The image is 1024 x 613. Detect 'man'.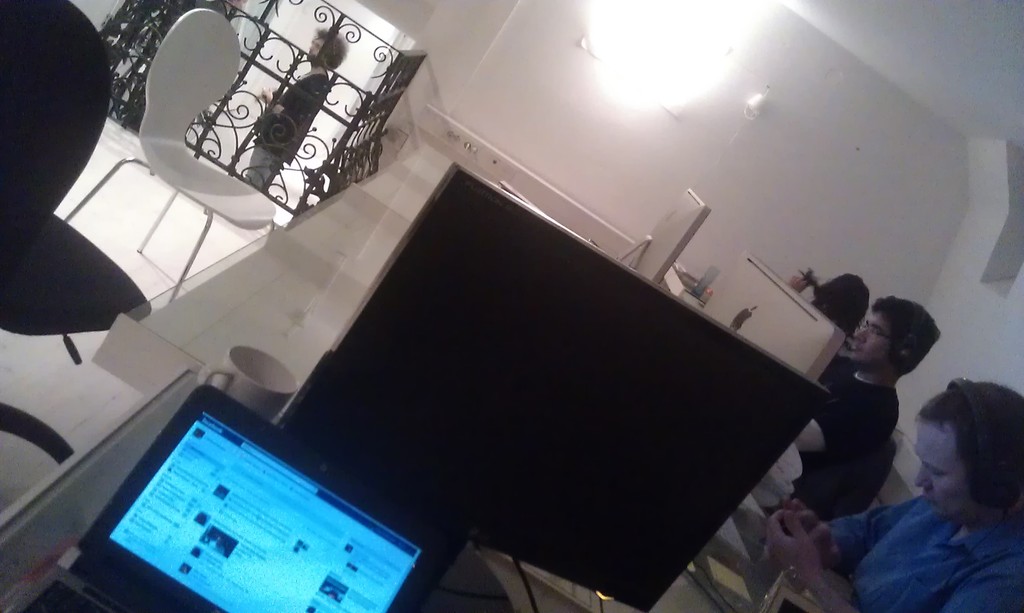
Detection: <box>767,379,1023,612</box>.
